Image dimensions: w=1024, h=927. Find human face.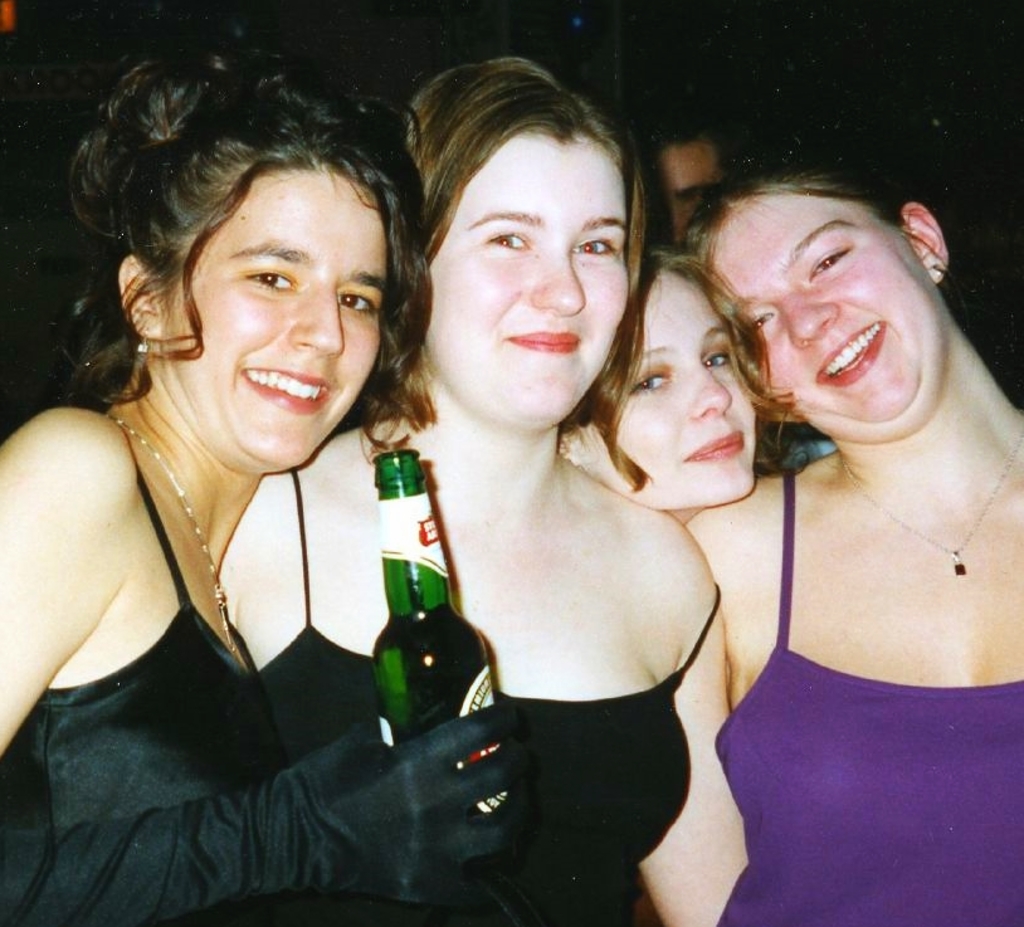
(left=704, top=192, right=927, bottom=418).
